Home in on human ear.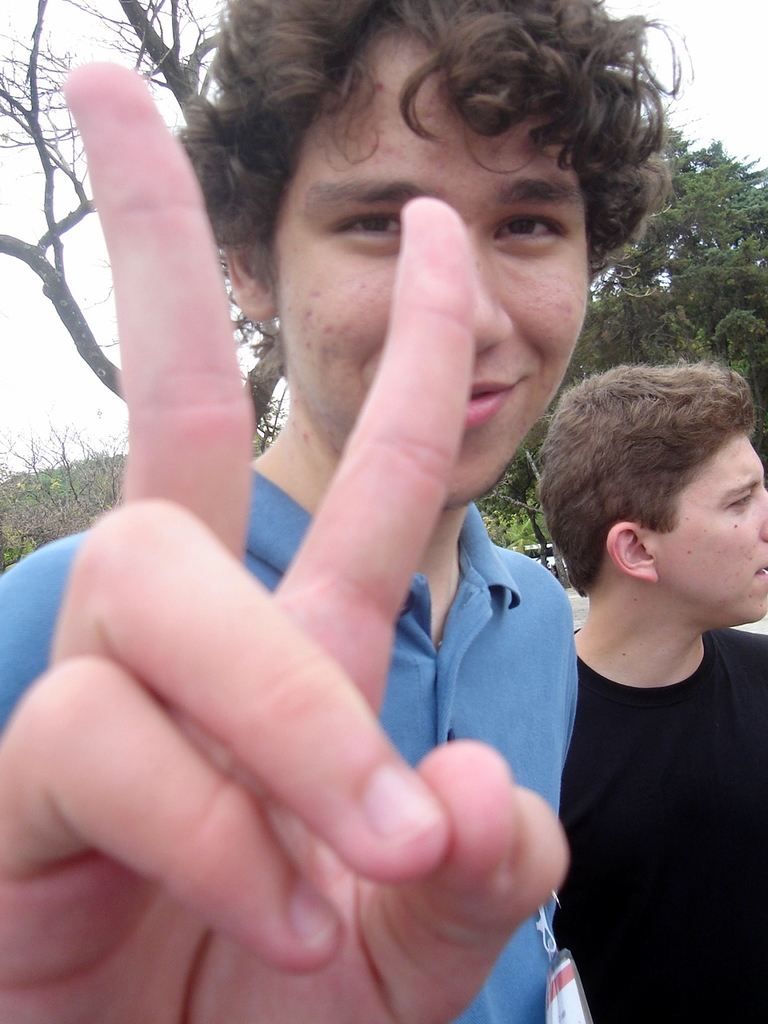
Homed in at pyautogui.locateOnScreen(602, 523, 662, 580).
